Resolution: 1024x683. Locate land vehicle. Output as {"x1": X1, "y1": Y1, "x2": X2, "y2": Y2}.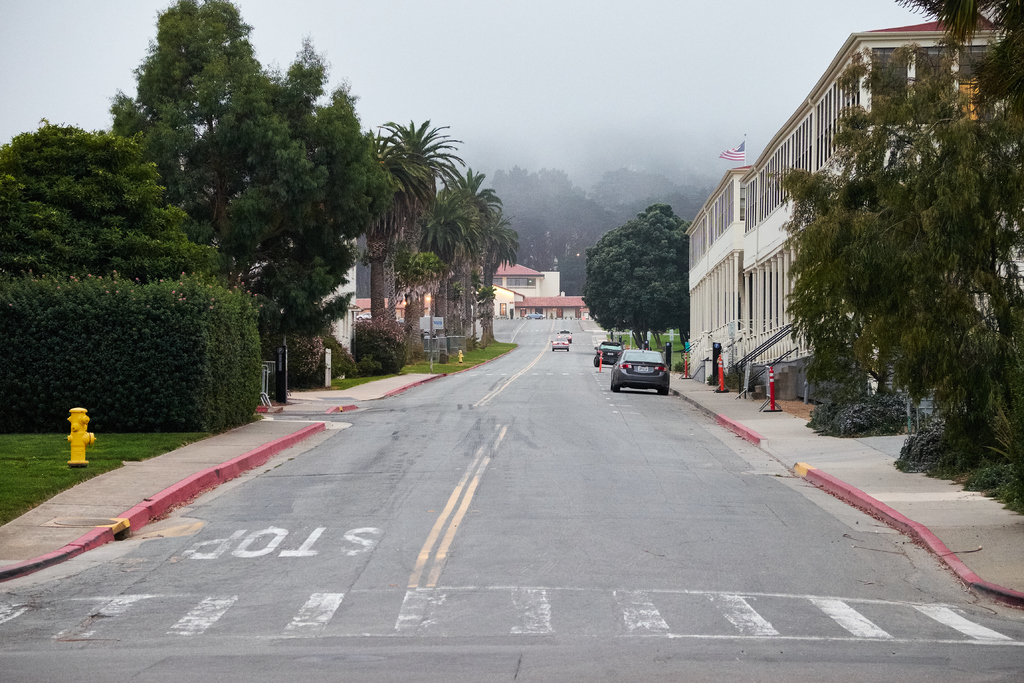
{"x1": 593, "y1": 340, "x2": 624, "y2": 369}.
